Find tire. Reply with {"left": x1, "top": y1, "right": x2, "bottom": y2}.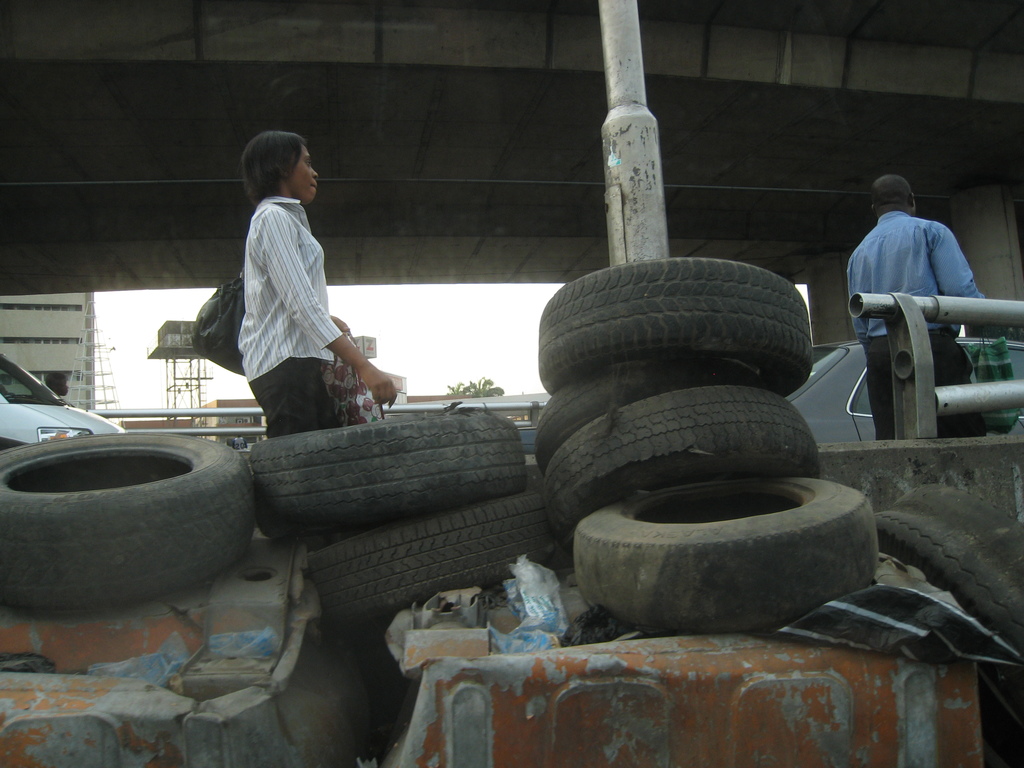
{"left": 540, "top": 375, "right": 783, "bottom": 532}.
